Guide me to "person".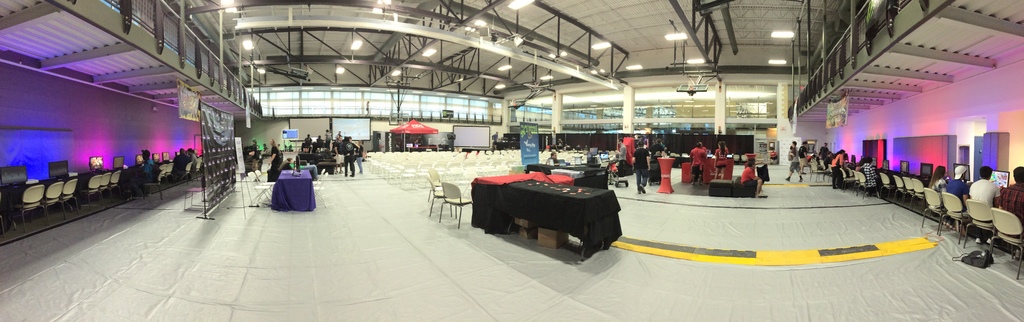
Guidance: (x1=948, y1=160, x2=975, y2=207).
